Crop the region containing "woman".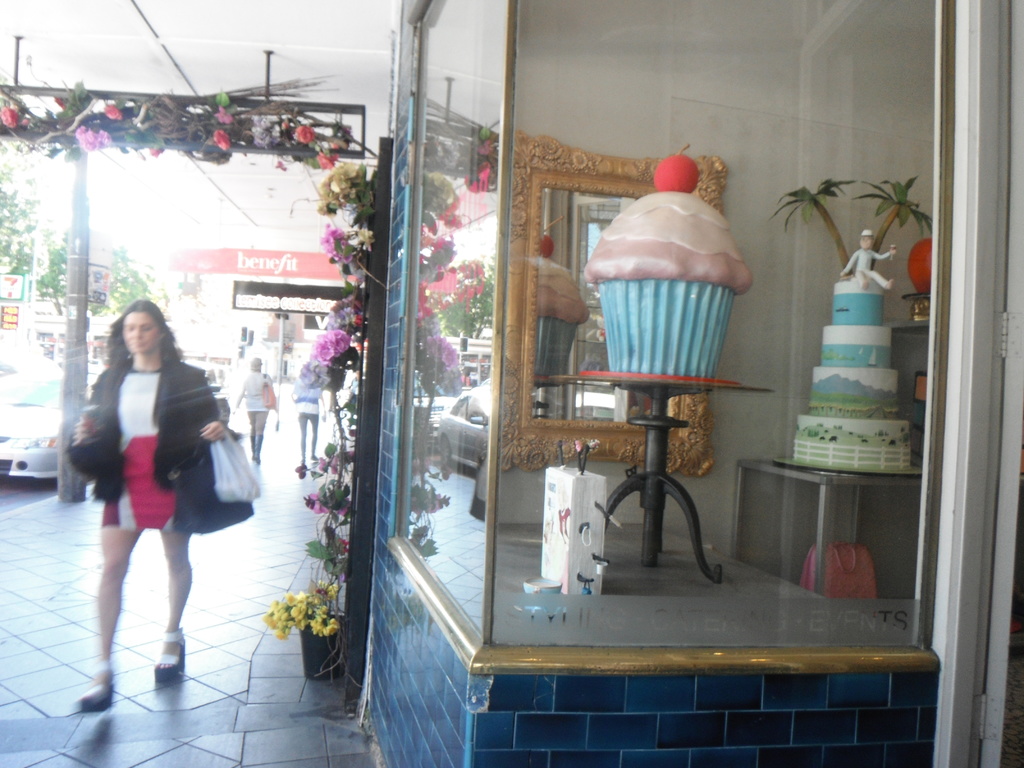
Crop region: BBox(63, 276, 240, 708).
